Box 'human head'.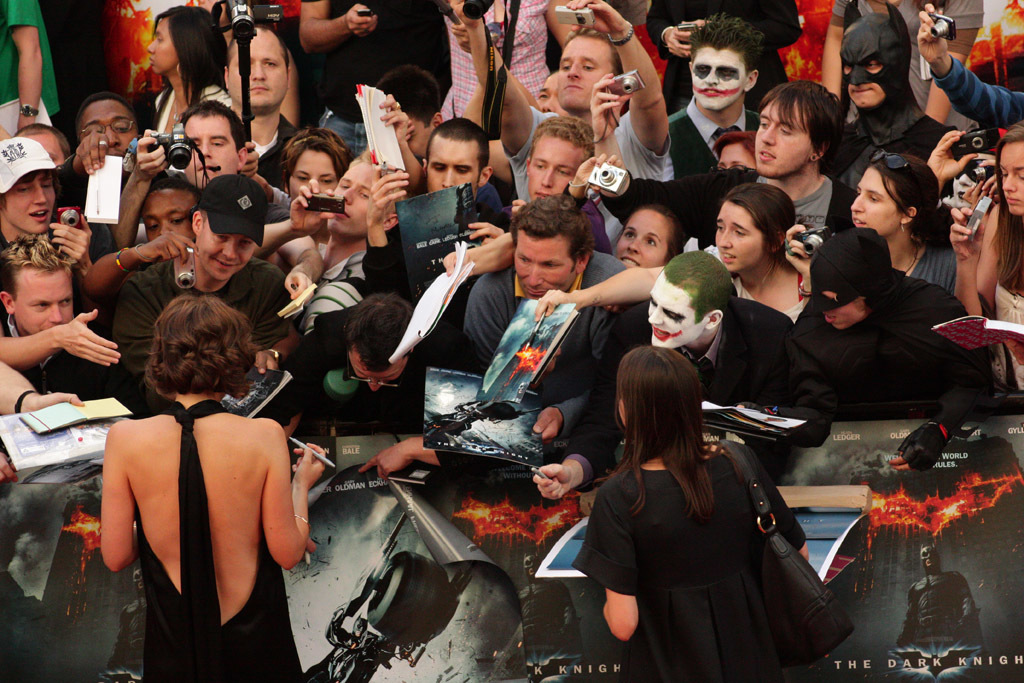
box=[322, 151, 386, 243].
